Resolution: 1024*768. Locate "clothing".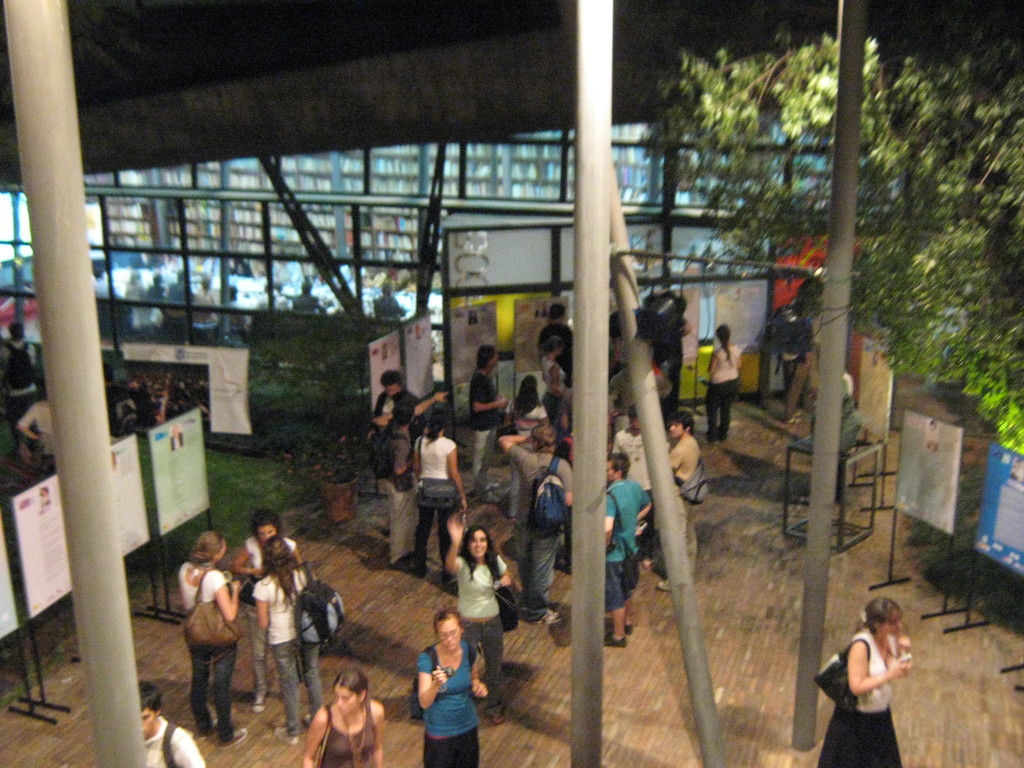
crop(705, 339, 743, 435).
